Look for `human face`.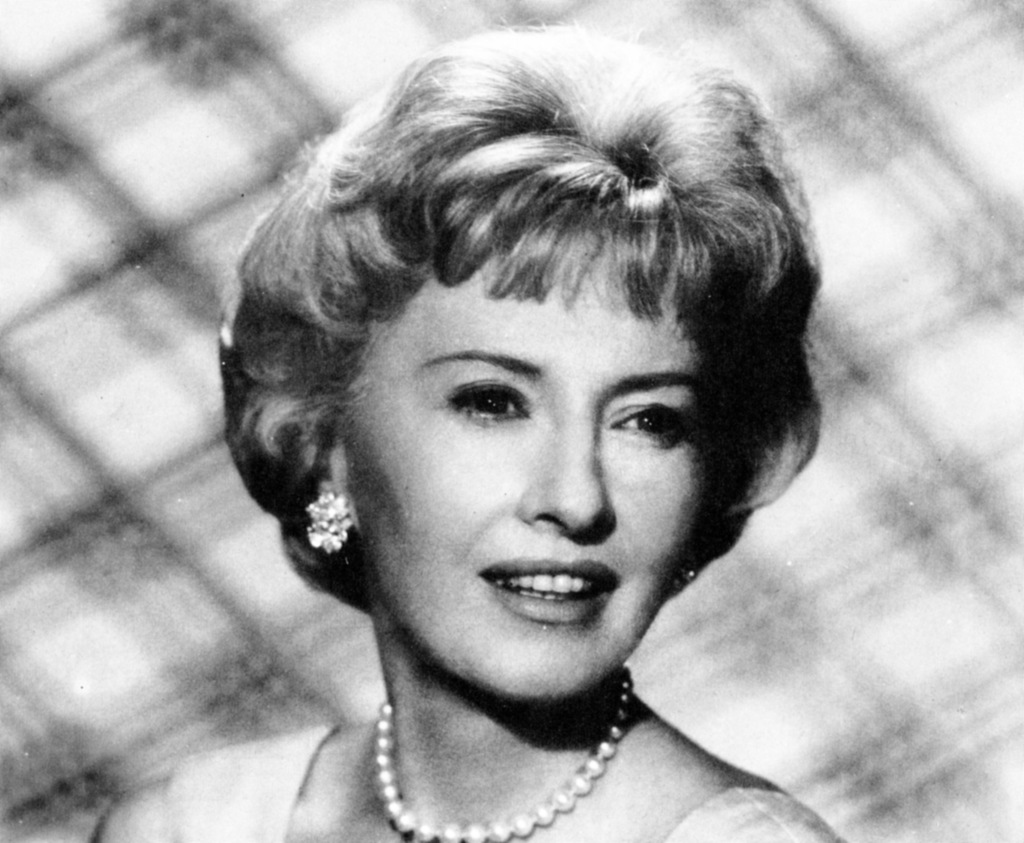
Found: <region>344, 246, 705, 705</region>.
